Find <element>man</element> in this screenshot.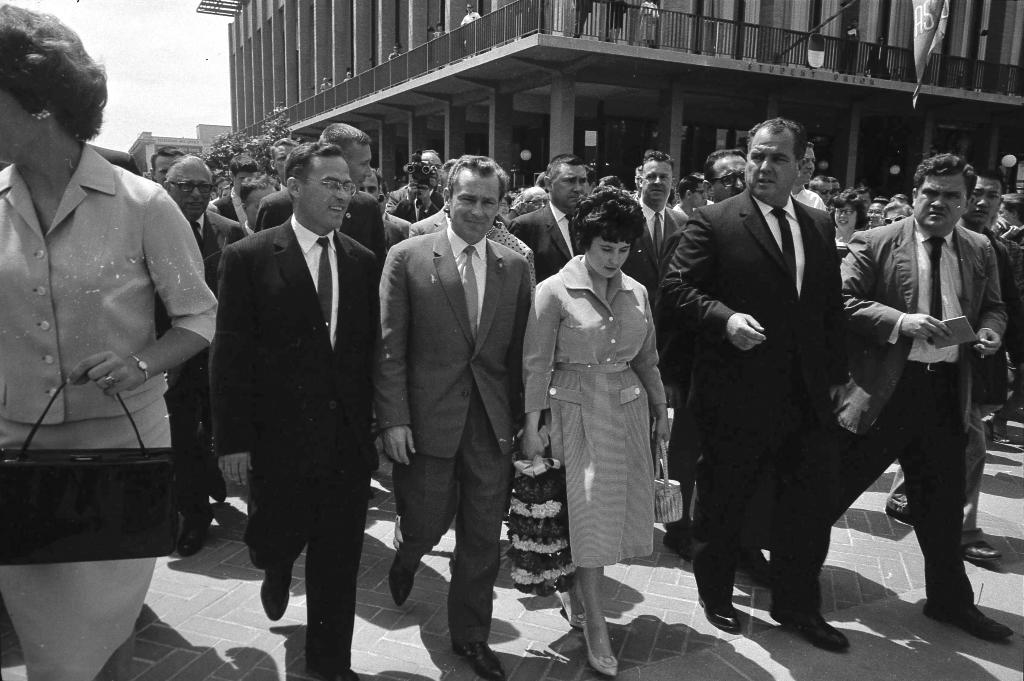
The bounding box for <element>man</element> is bbox=(650, 147, 792, 593).
